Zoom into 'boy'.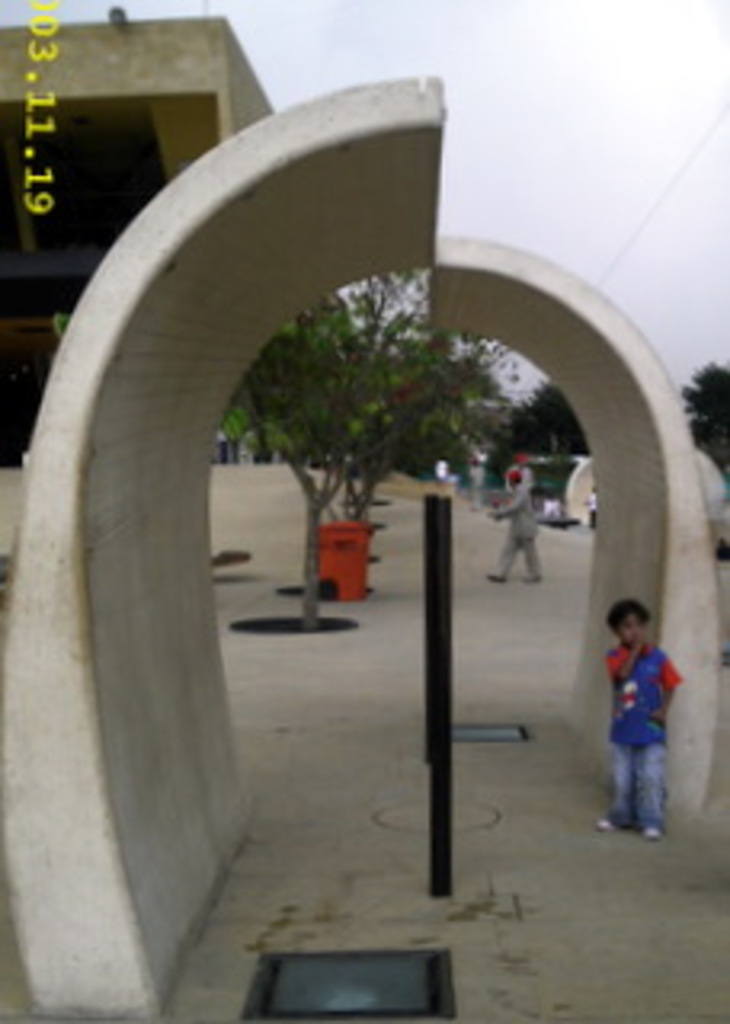
Zoom target: bbox(592, 592, 701, 842).
